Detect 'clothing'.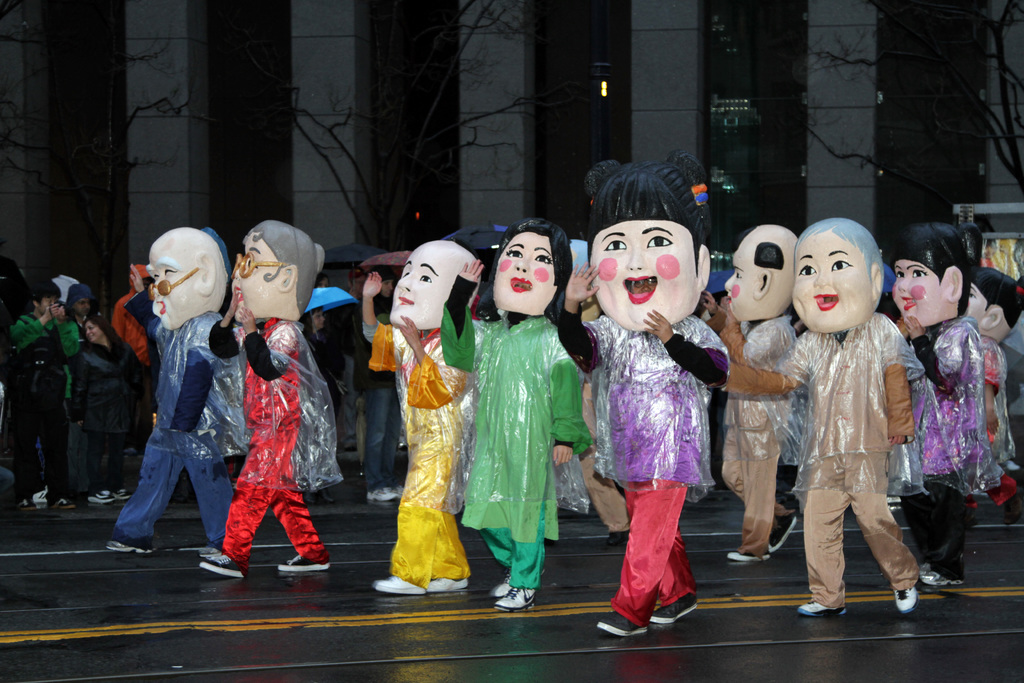
Detected at detection(111, 309, 230, 549).
